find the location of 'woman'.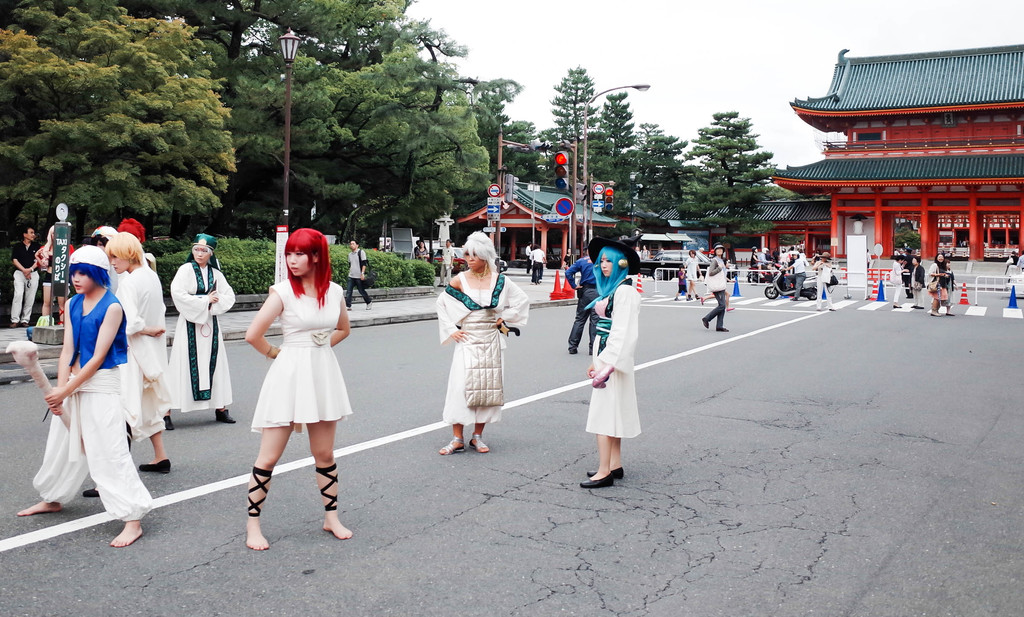
Location: bbox=[912, 255, 924, 310].
